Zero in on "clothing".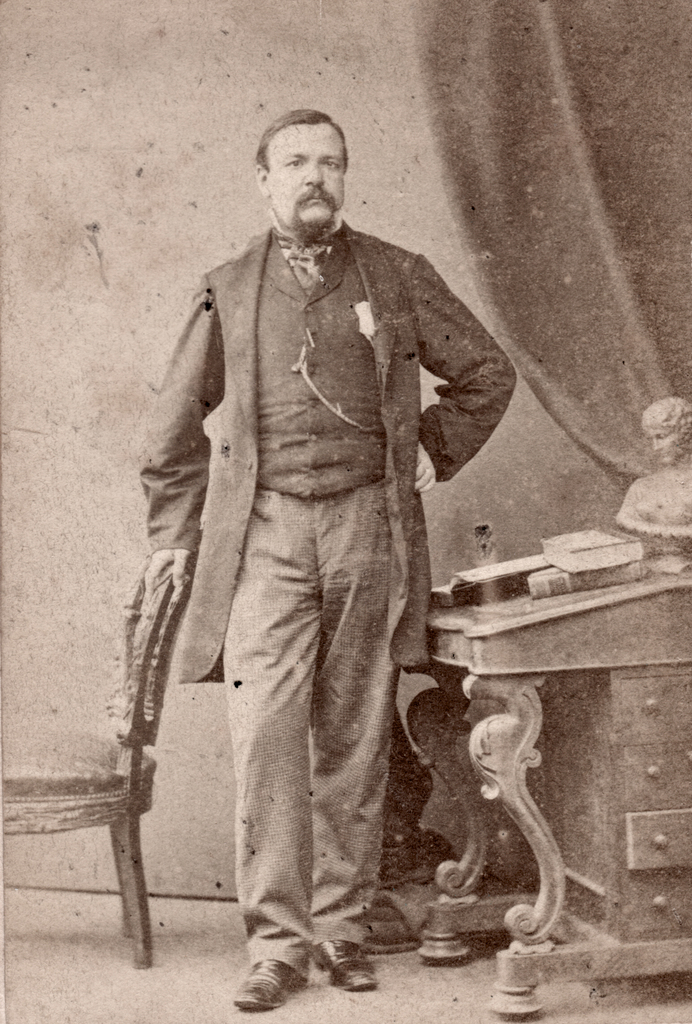
Zeroed in: (133, 224, 515, 975).
